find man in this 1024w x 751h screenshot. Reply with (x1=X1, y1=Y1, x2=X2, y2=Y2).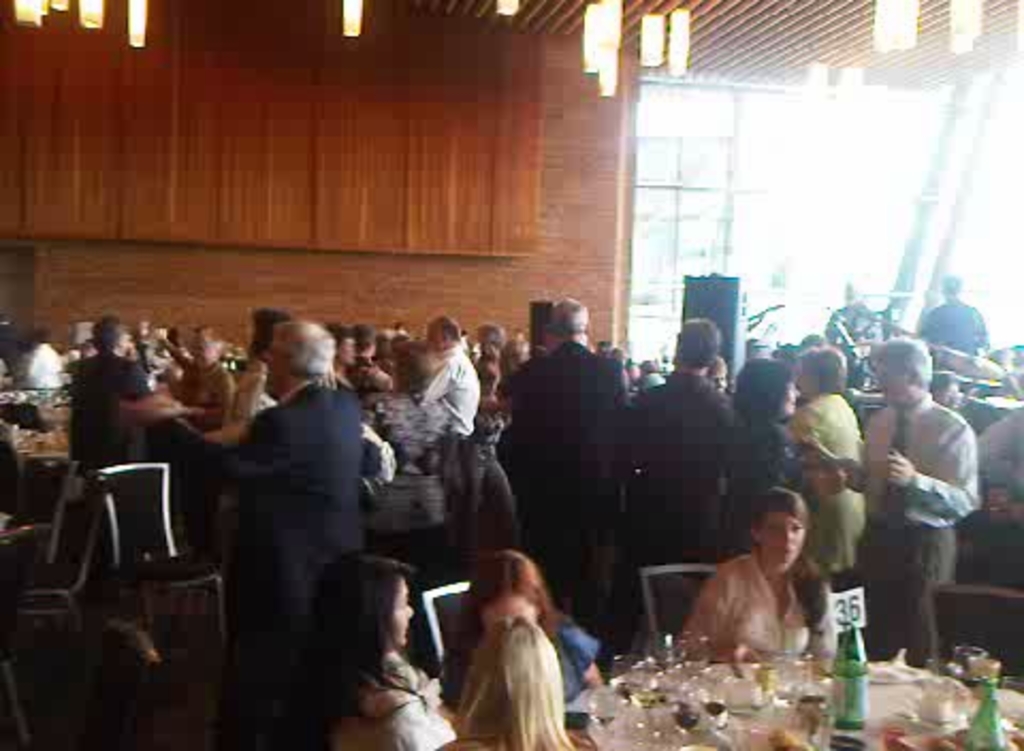
(x1=602, y1=316, x2=745, y2=649).
